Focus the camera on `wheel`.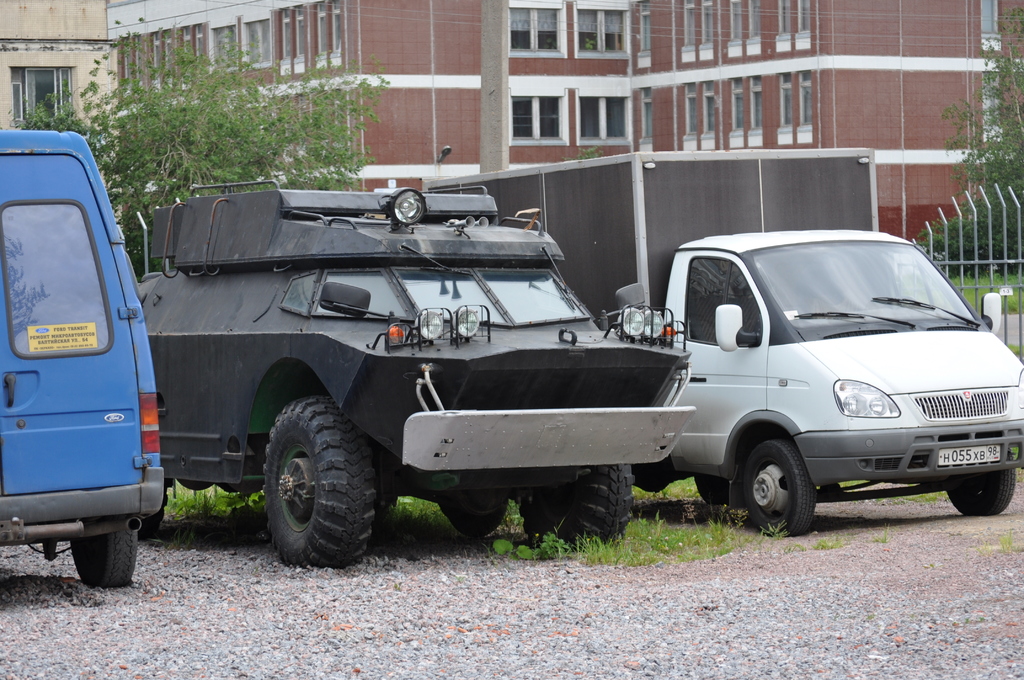
Focus region: 696, 474, 739, 508.
